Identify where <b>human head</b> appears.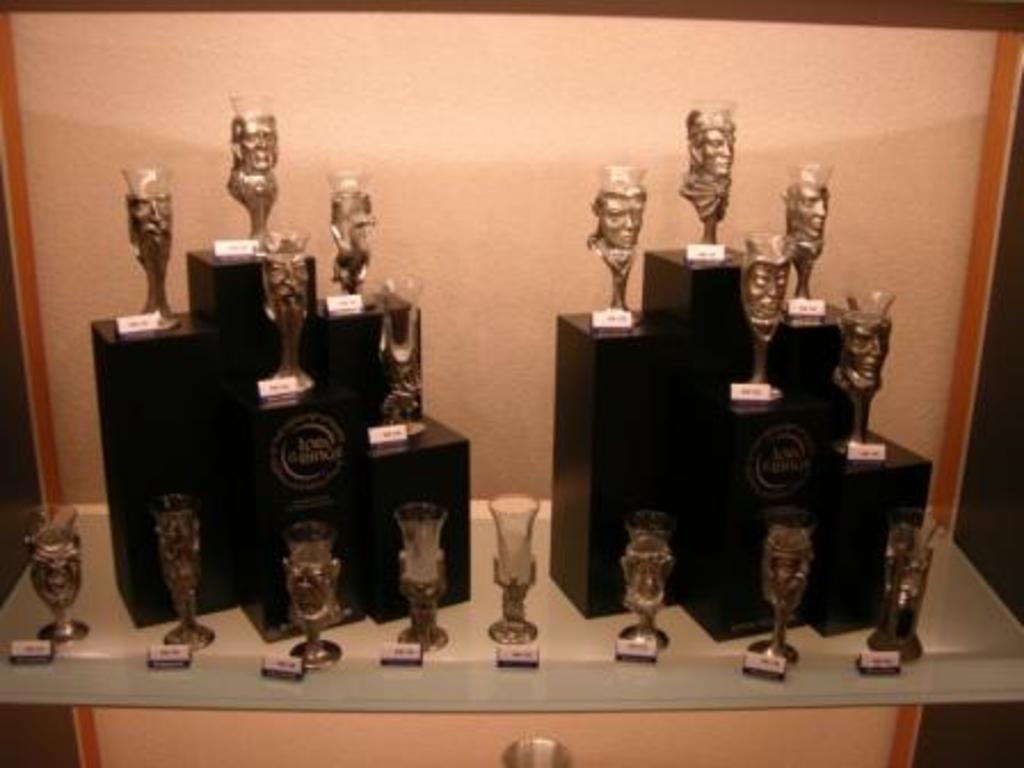
Appears at [617, 544, 672, 603].
